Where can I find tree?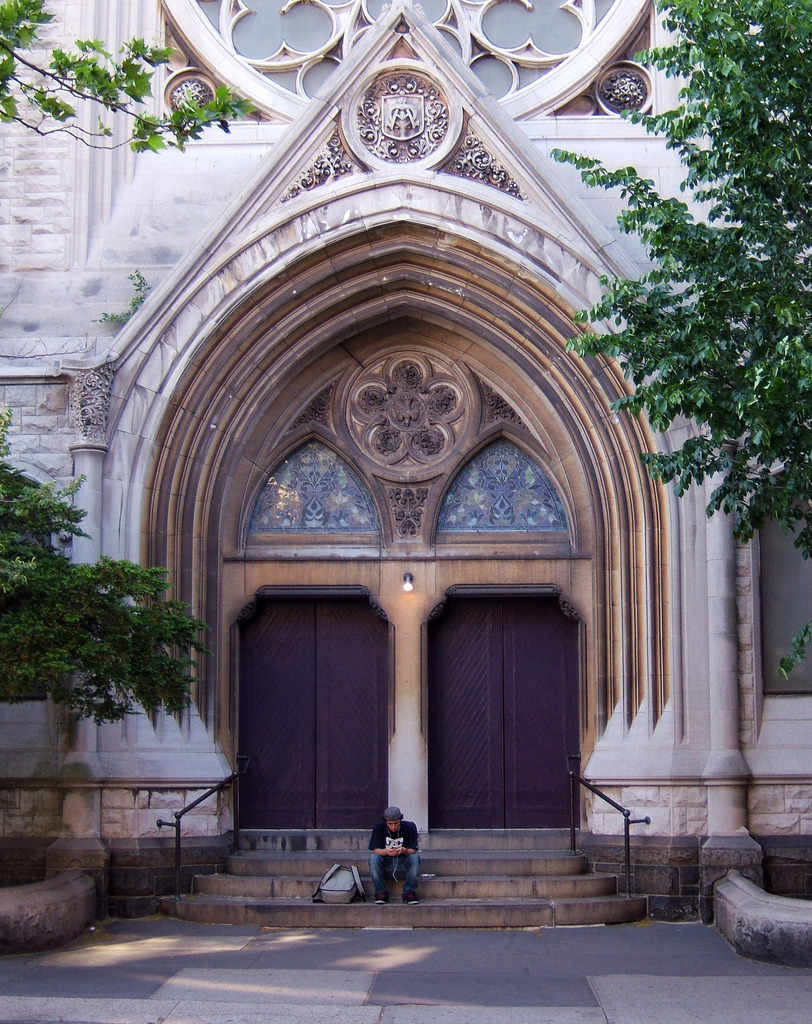
You can find it at [560, 0, 811, 694].
